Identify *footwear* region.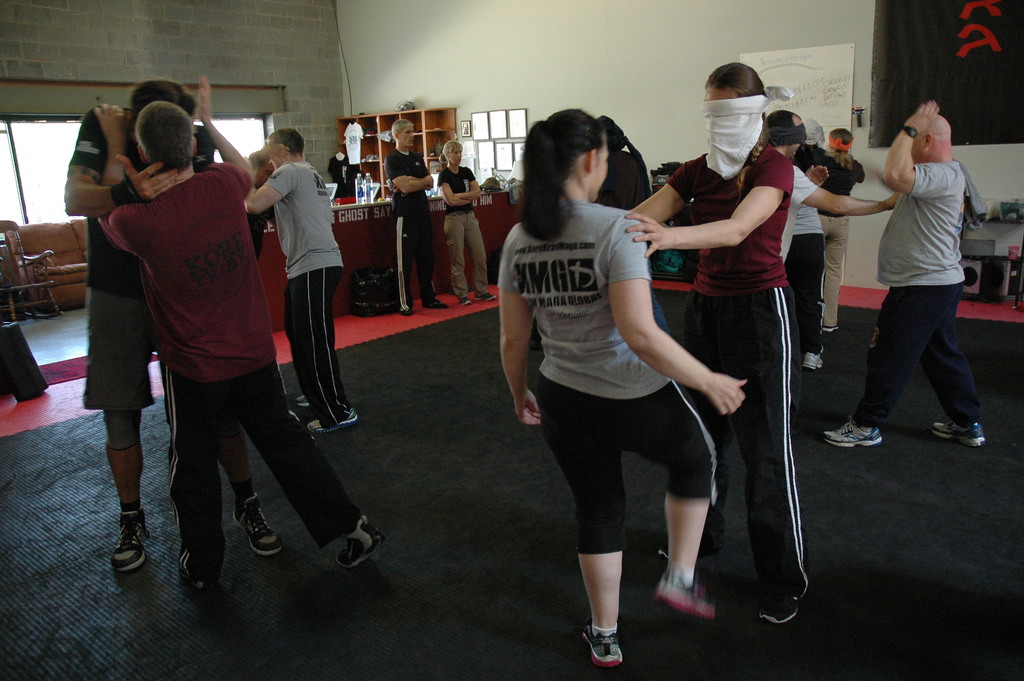
Region: 803 345 823 368.
